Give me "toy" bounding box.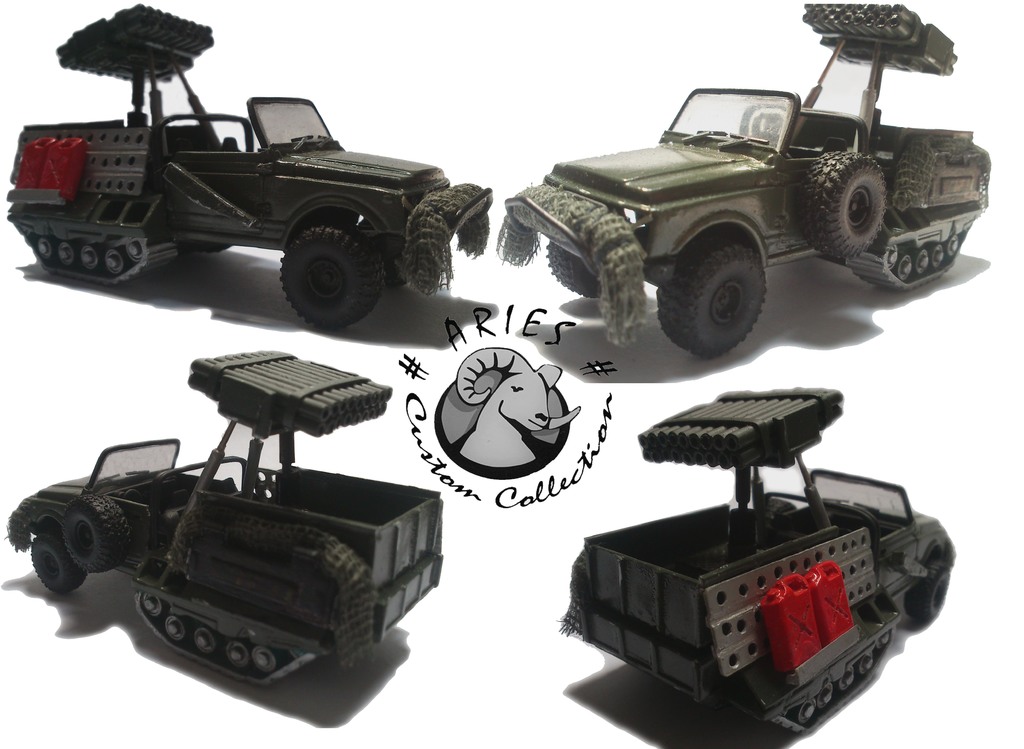
box(3, 353, 499, 715).
